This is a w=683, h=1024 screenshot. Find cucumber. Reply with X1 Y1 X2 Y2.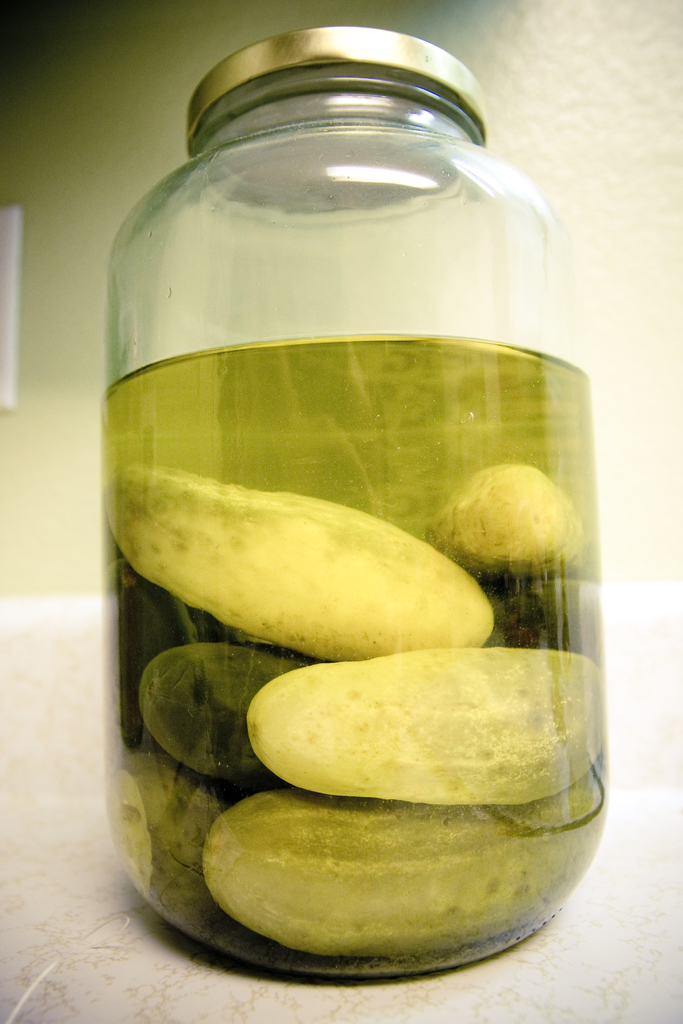
243 645 605 805.
